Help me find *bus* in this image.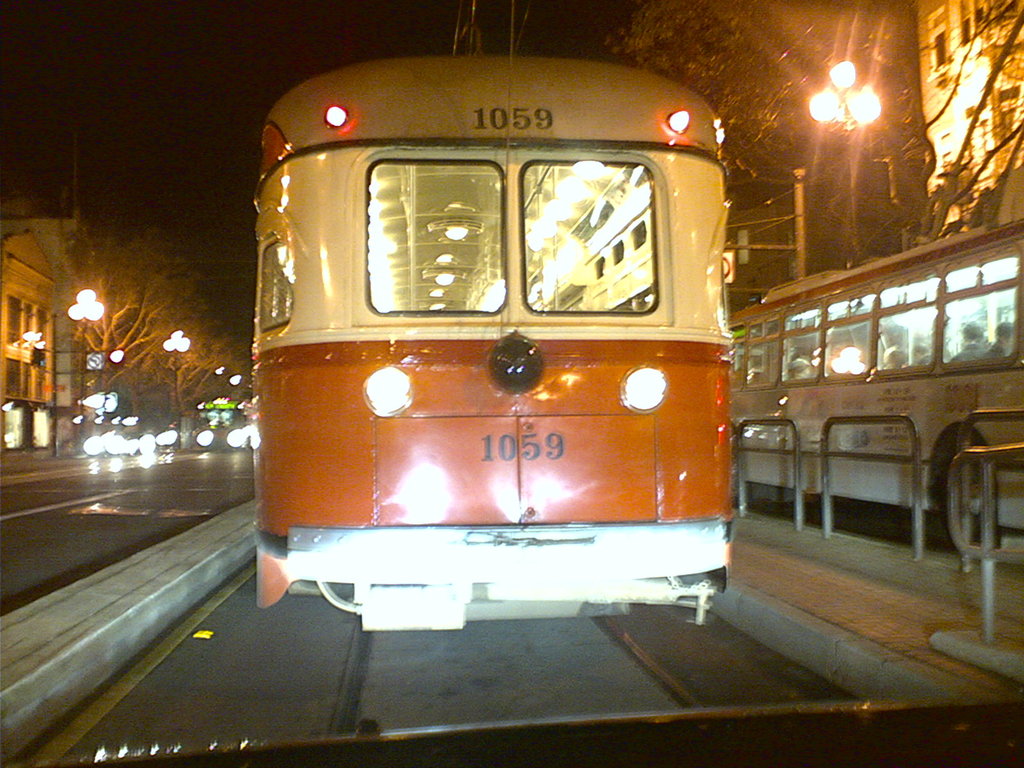
Found it: pyautogui.locateOnScreen(253, 53, 735, 632).
